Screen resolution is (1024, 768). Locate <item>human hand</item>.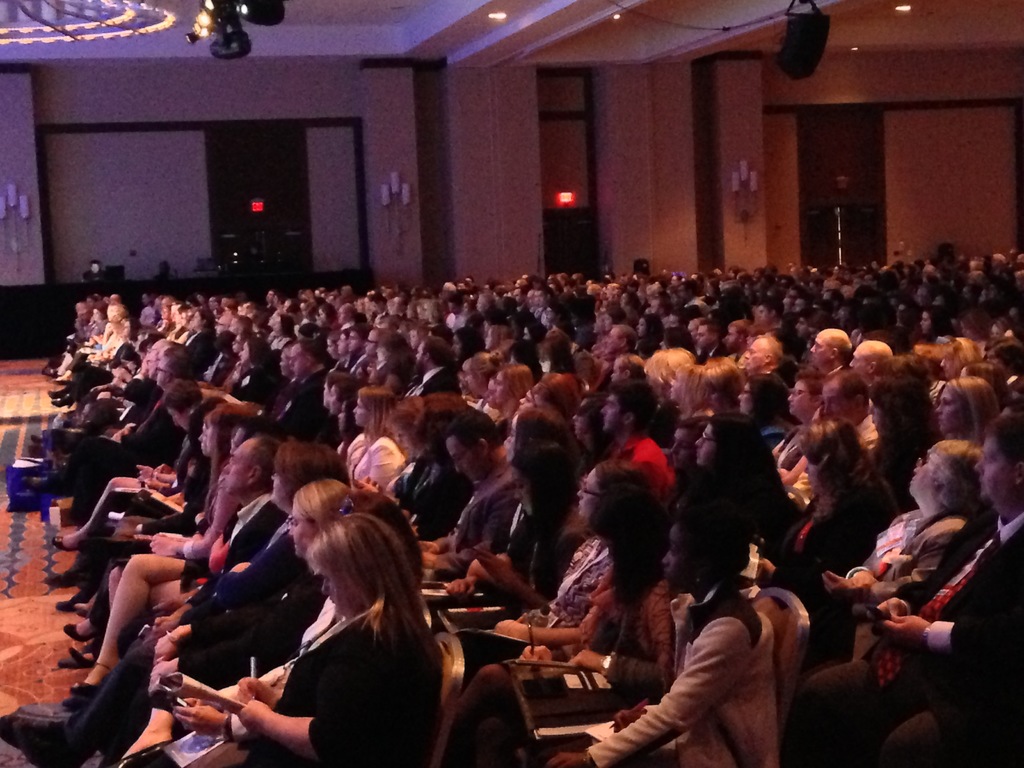
Rect(152, 613, 181, 638).
